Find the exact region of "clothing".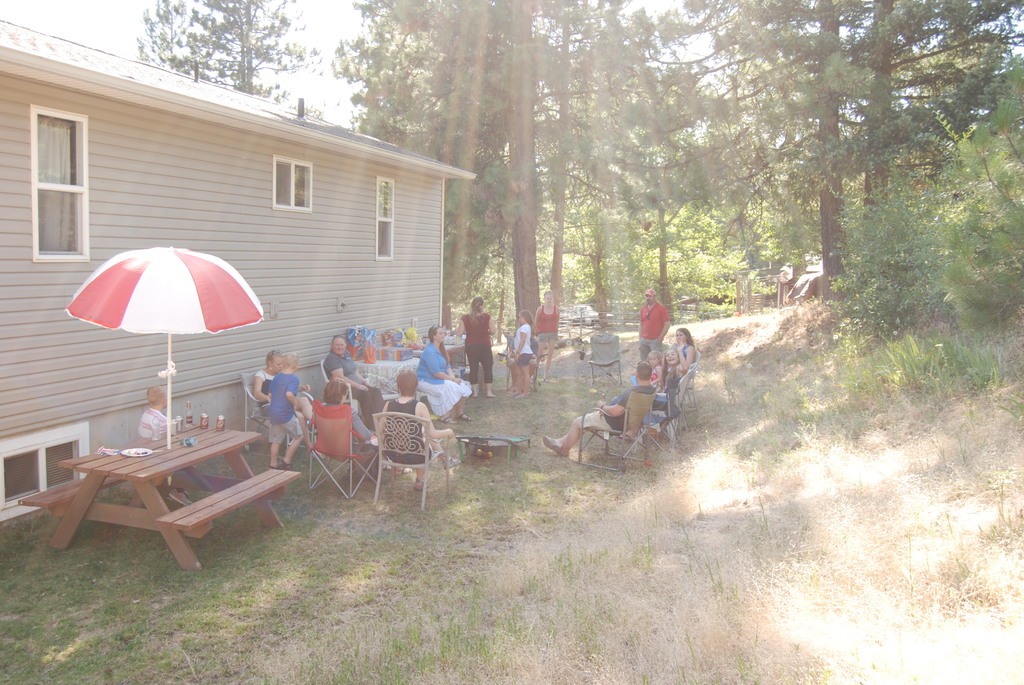
Exact region: (308, 400, 373, 451).
